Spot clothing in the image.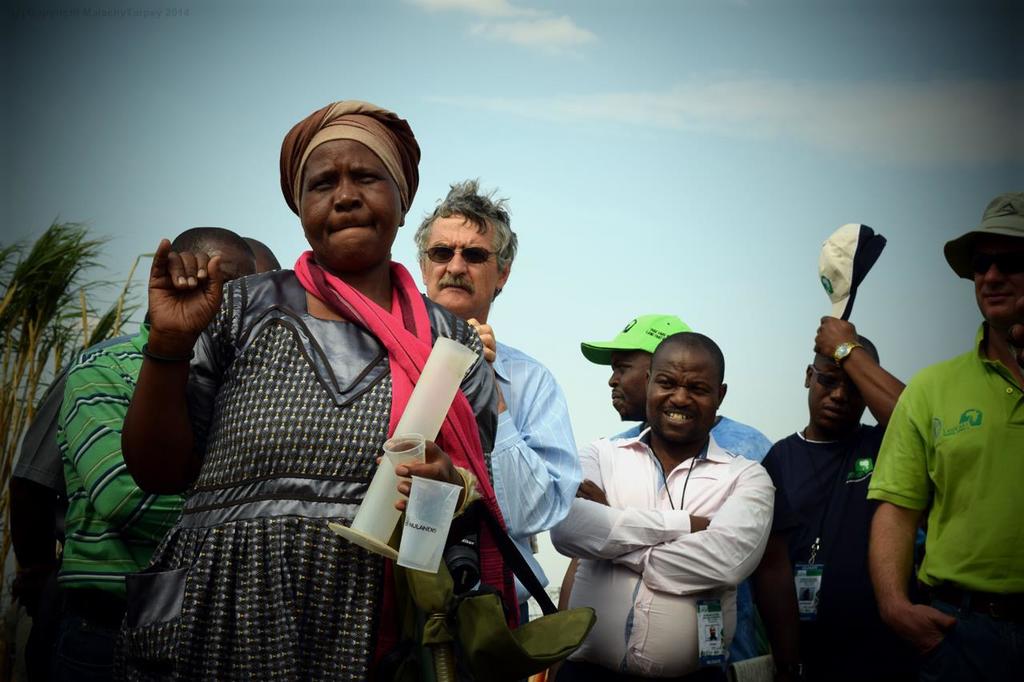
clothing found at rect(608, 408, 774, 465).
